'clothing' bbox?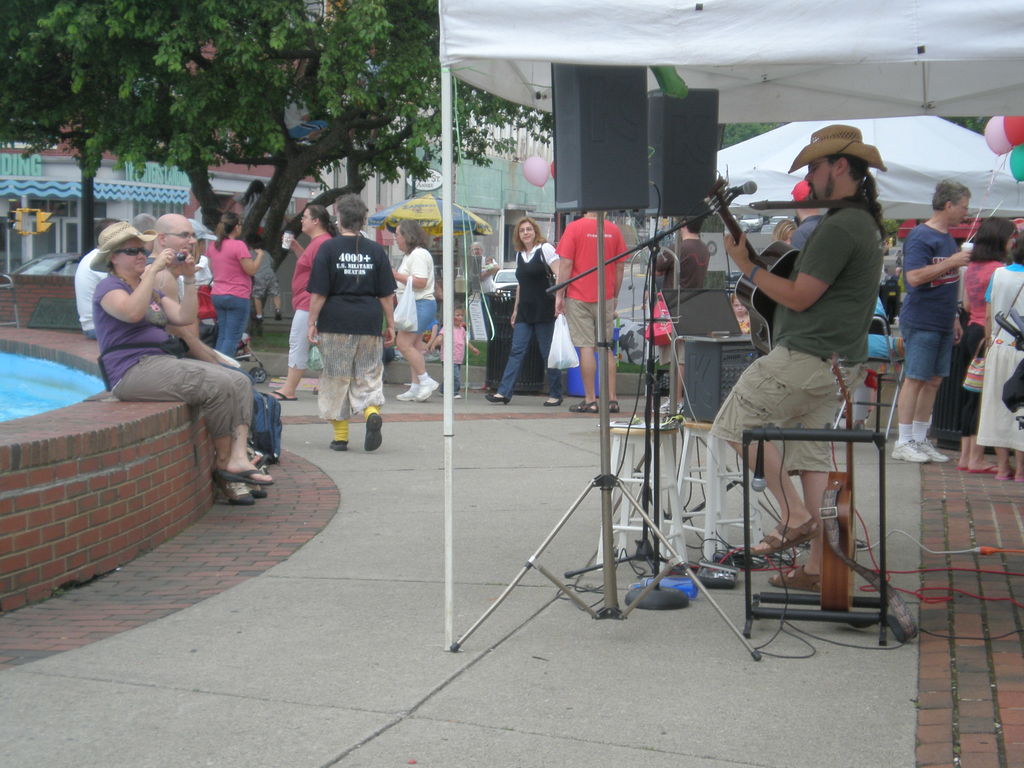
230 189 272 237
